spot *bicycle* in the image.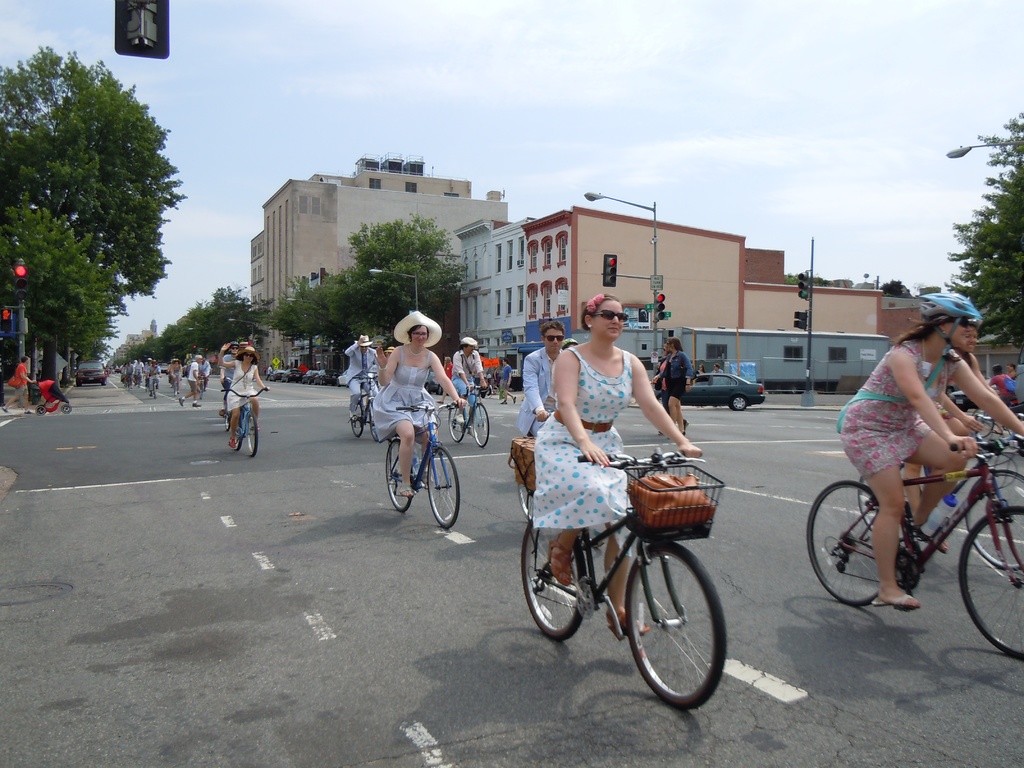
*bicycle* found at pyautogui.locateOnScreen(382, 402, 461, 527).
